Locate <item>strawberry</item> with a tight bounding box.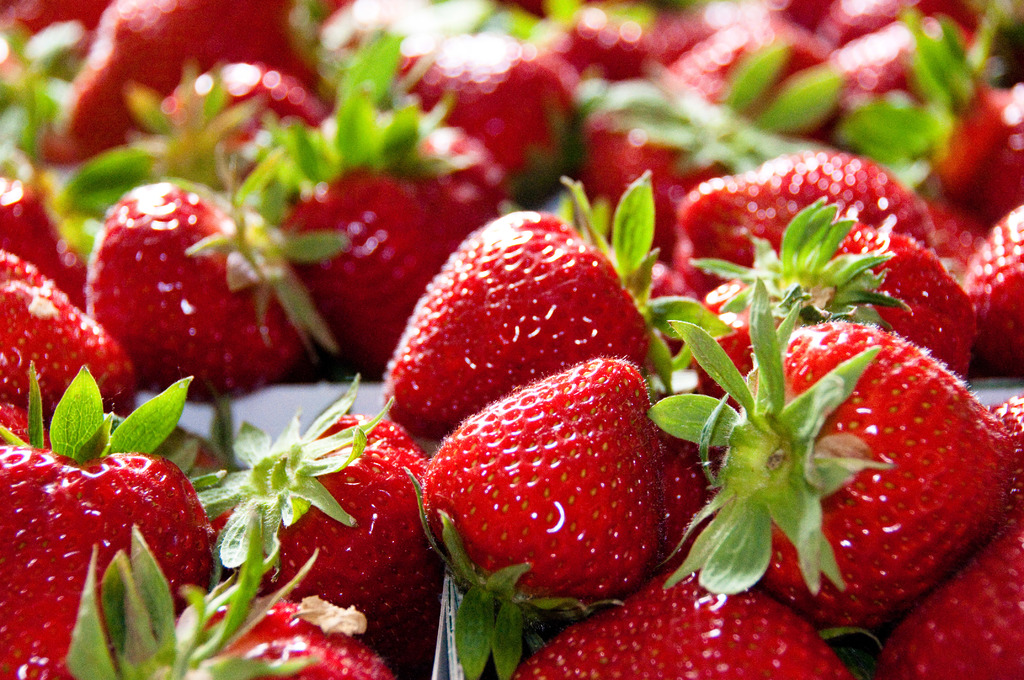
detection(54, 0, 331, 152).
